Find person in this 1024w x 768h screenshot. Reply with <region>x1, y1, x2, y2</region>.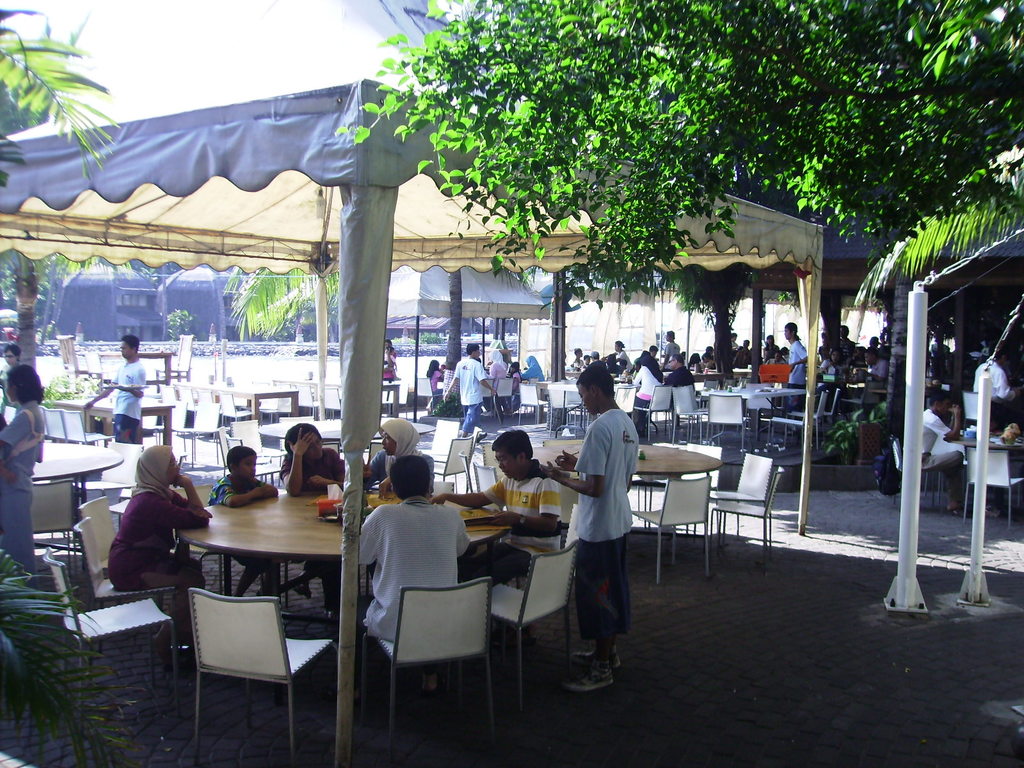
<region>925, 394, 996, 517</region>.
